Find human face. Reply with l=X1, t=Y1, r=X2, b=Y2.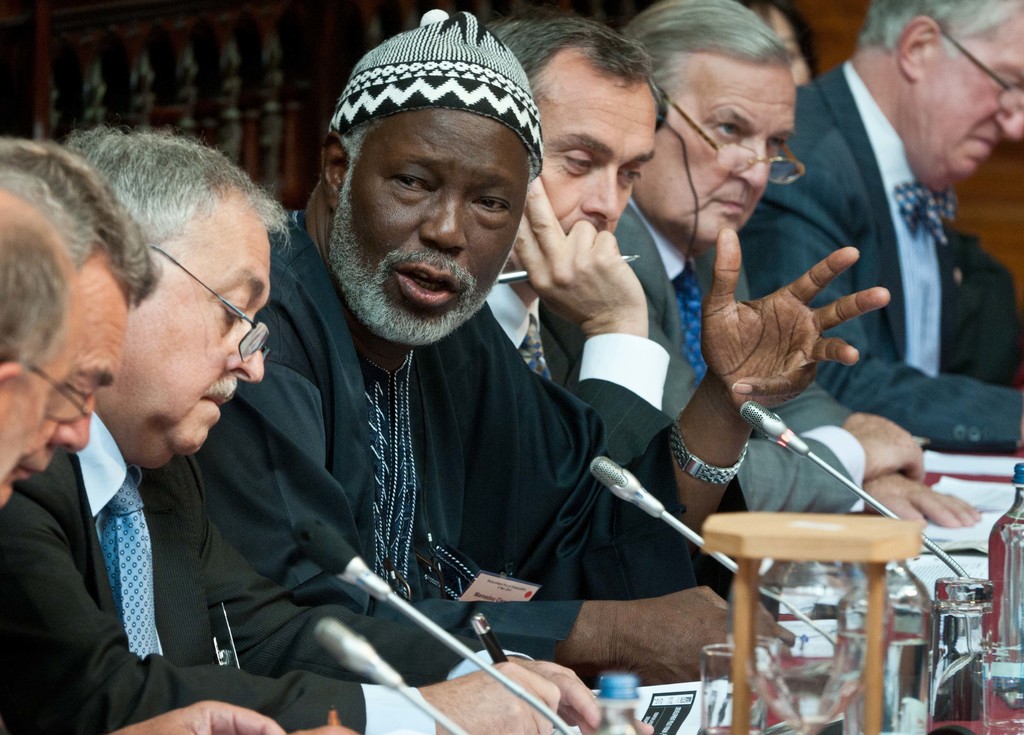
l=0, t=348, r=67, b=479.
